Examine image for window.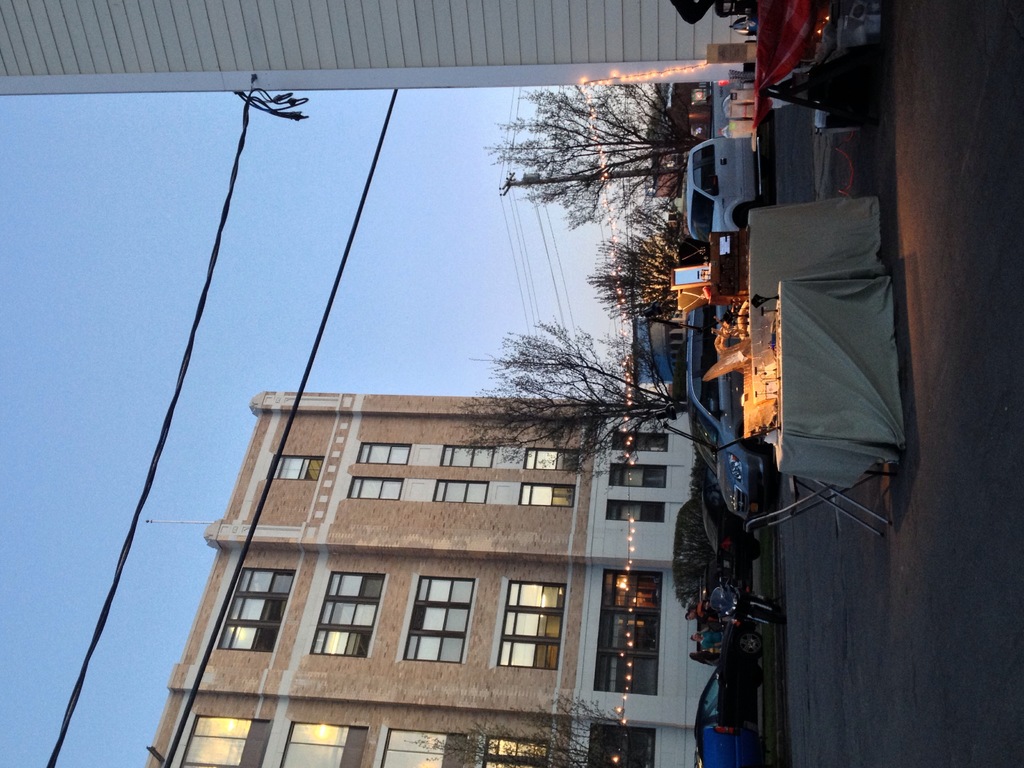
Examination result: crop(593, 572, 664, 694).
